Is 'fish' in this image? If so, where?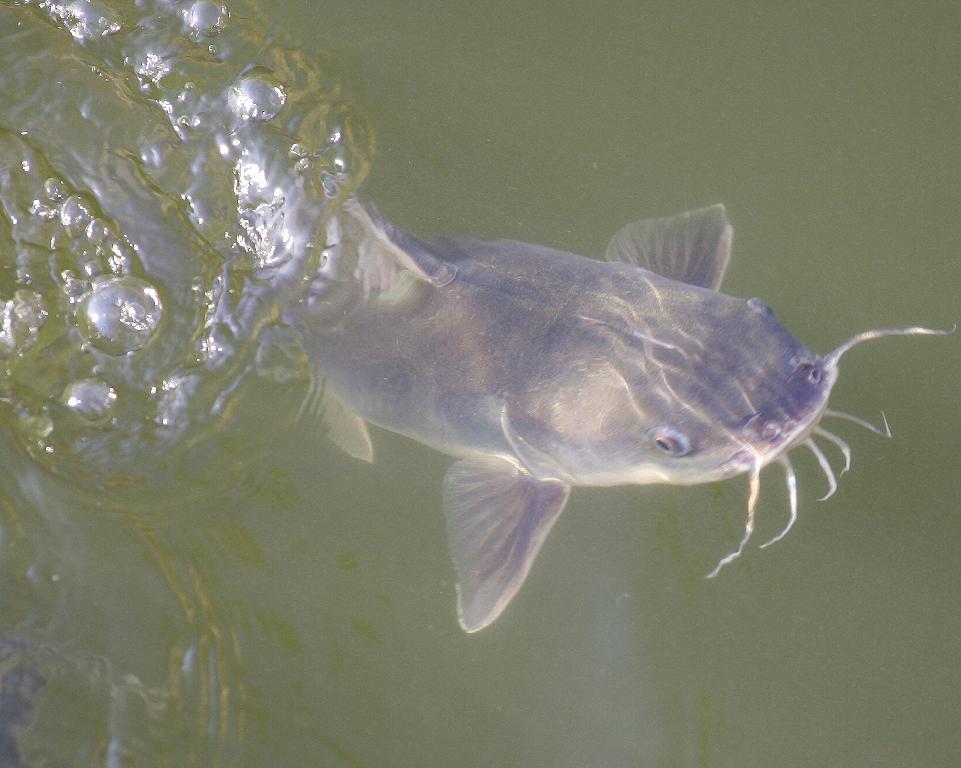
Yes, at left=198, top=200, right=875, bottom=623.
